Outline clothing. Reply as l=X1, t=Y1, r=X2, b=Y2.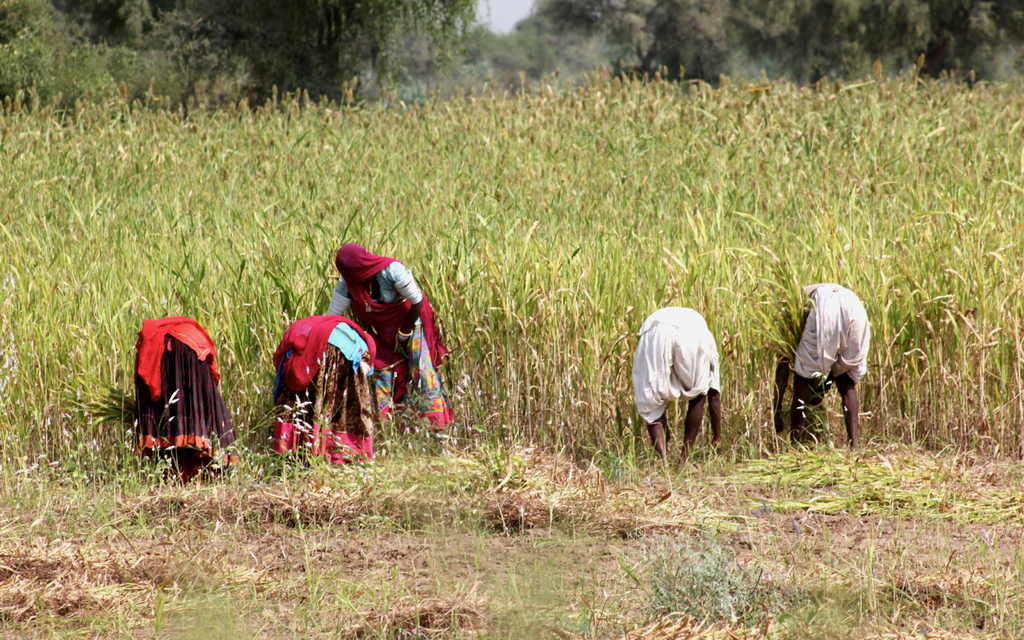
l=623, t=300, r=721, b=426.
